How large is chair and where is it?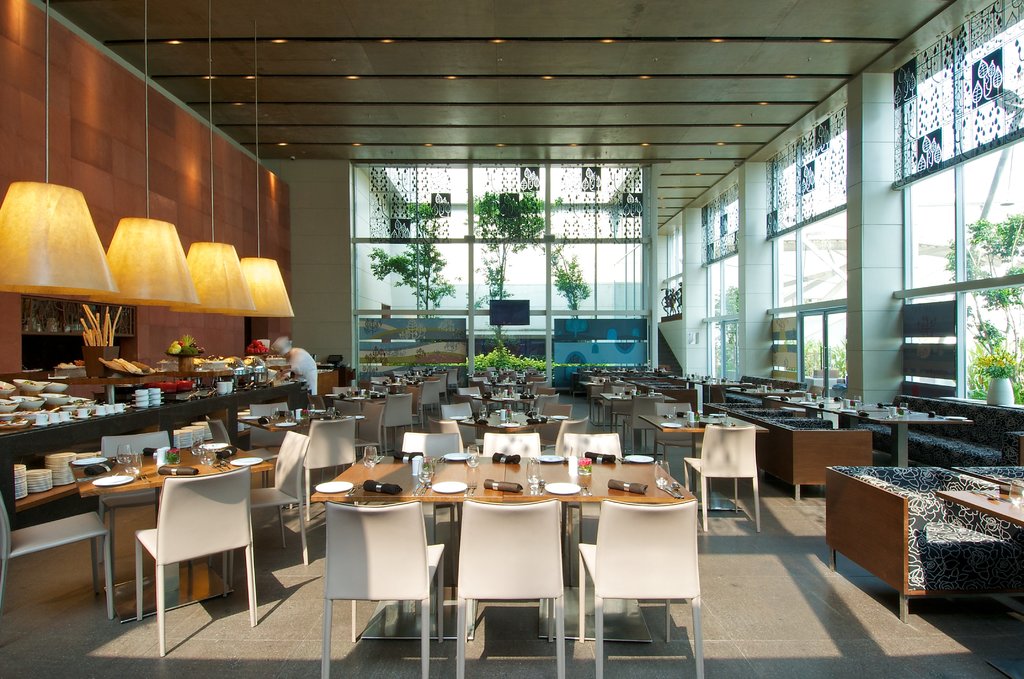
Bounding box: BBox(305, 417, 356, 522).
